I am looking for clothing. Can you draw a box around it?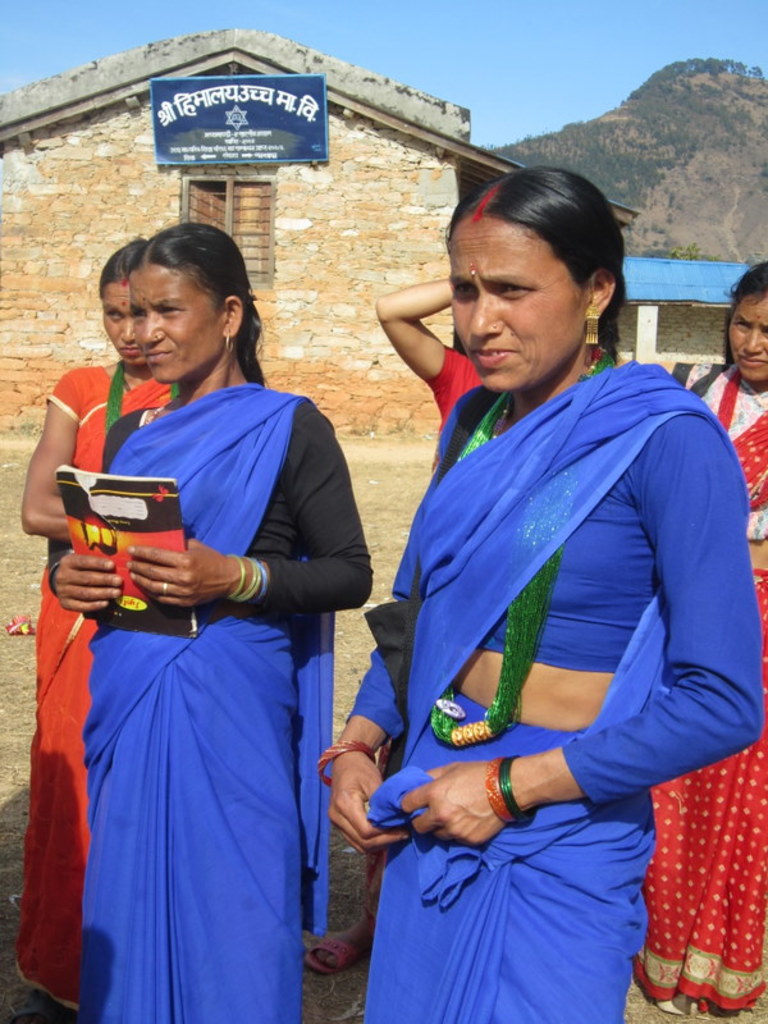
Sure, the bounding box is {"x1": 332, "y1": 357, "x2": 764, "y2": 1020}.
